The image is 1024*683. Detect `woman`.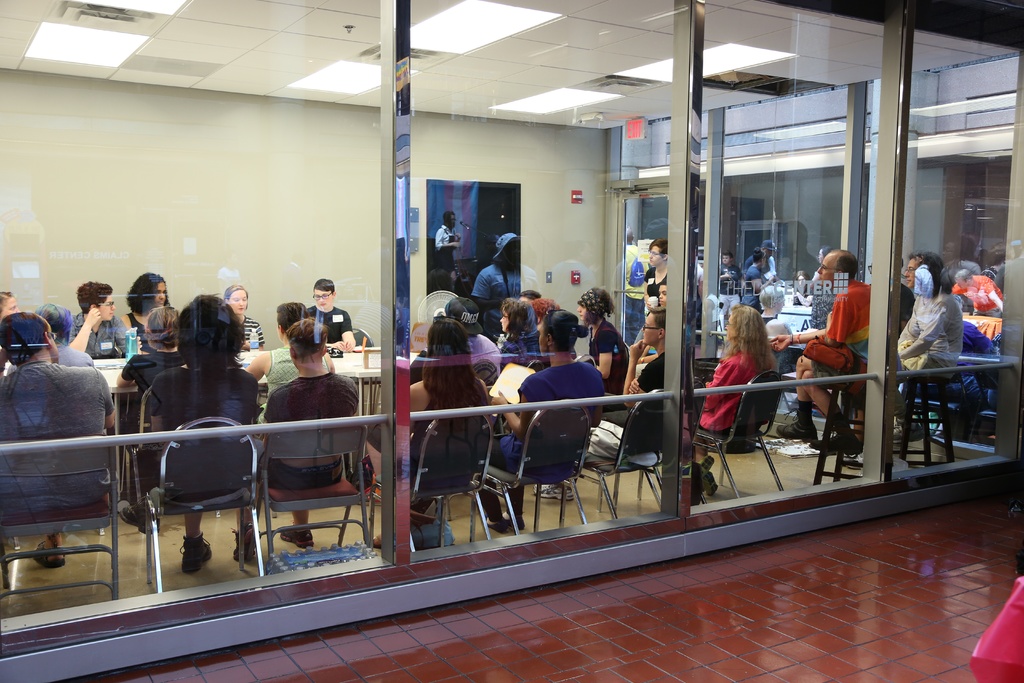
Detection: box(712, 299, 802, 470).
